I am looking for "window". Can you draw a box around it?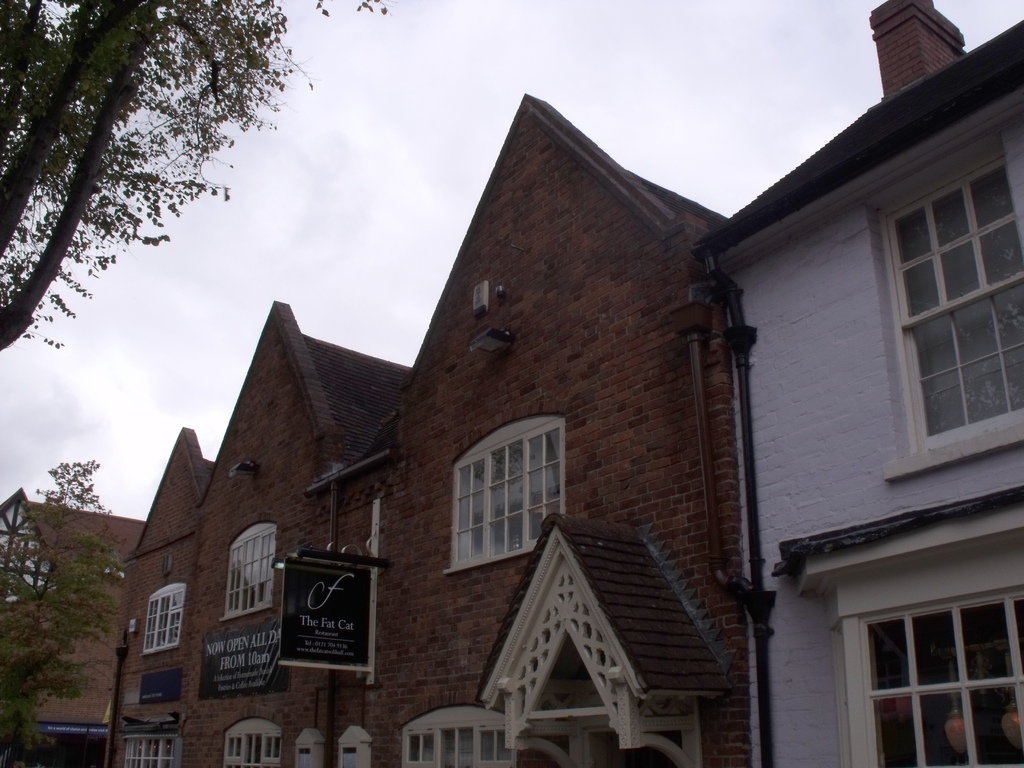
Sure, the bounding box is <region>292, 744, 313, 767</region>.
